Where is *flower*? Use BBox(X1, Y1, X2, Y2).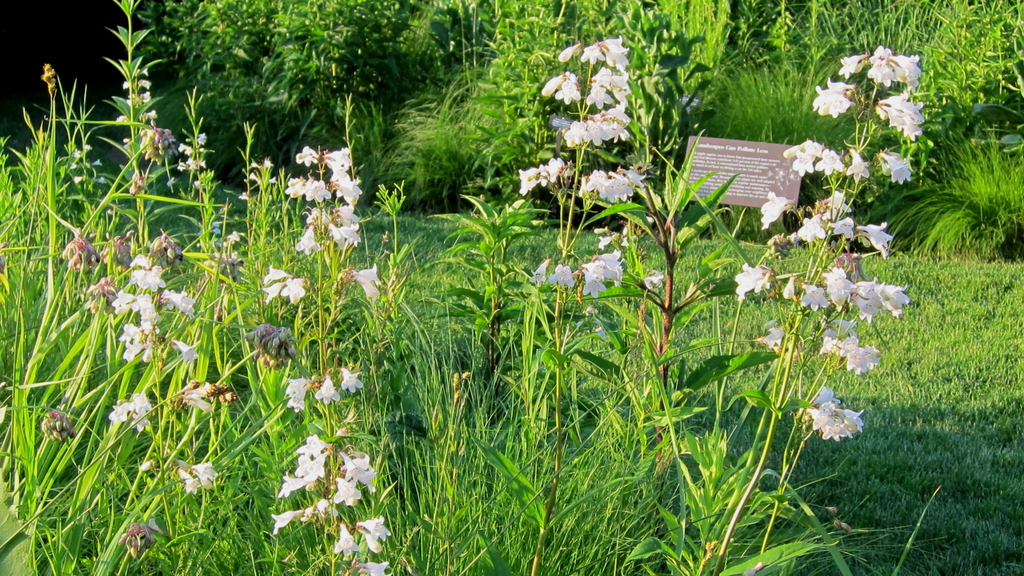
BBox(850, 149, 870, 183).
